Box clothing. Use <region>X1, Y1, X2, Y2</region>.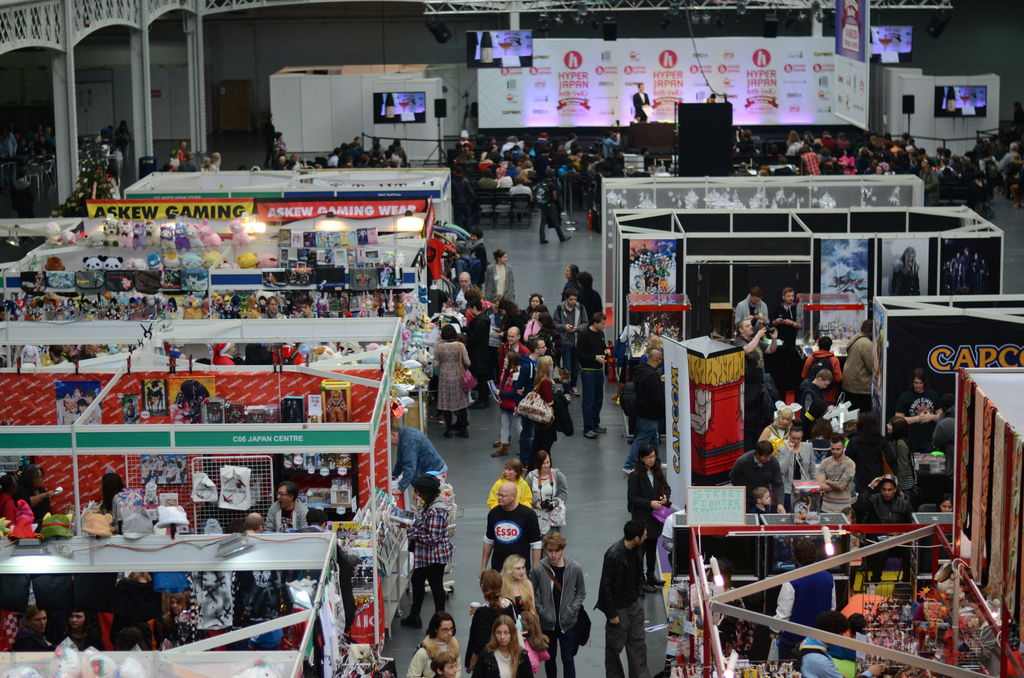
<region>394, 424, 448, 510</region>.
